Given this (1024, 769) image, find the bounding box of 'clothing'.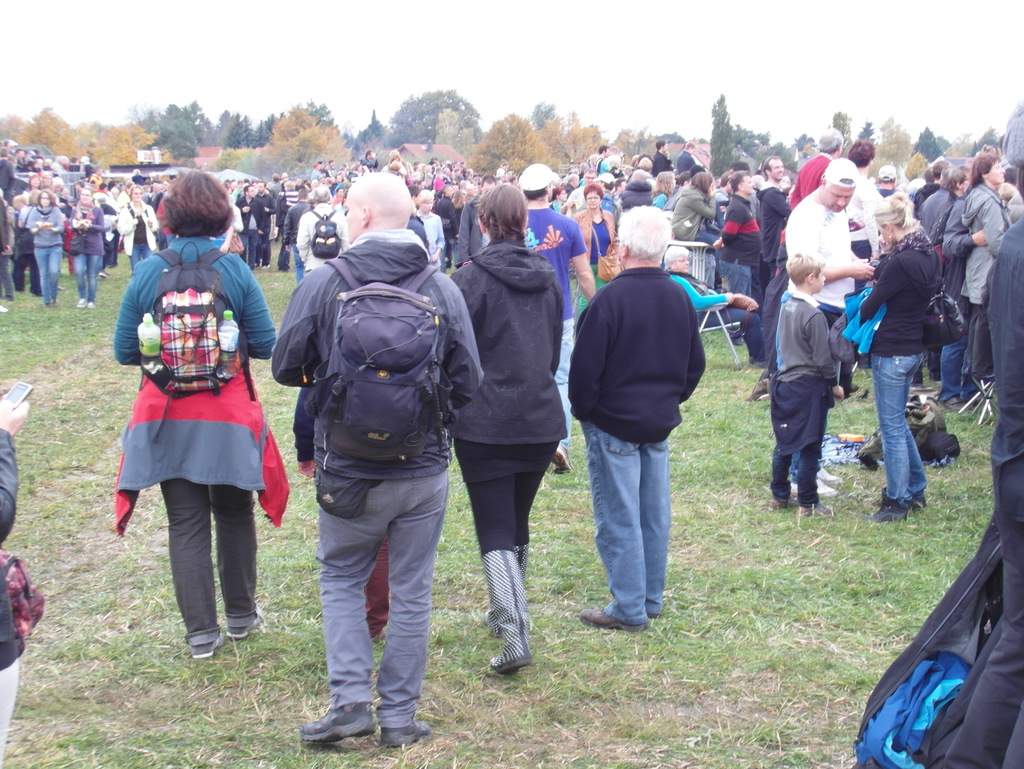
[65, 204, 108, 300].
